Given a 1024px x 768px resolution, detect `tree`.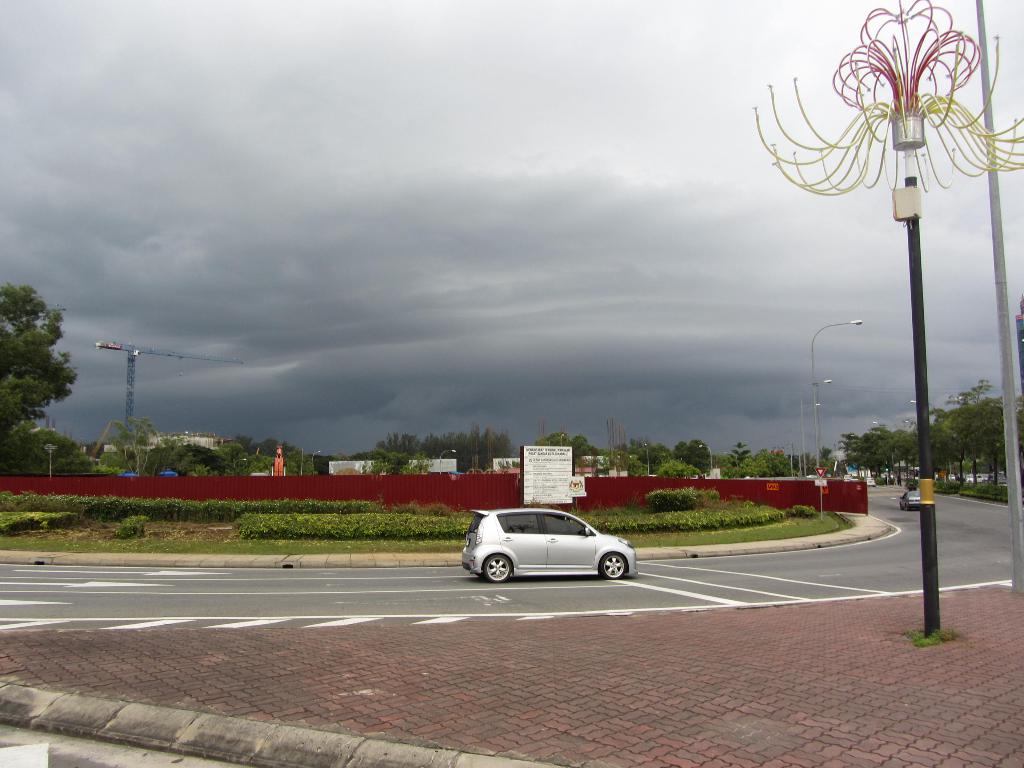
locate(943, 387, 980, 481).
